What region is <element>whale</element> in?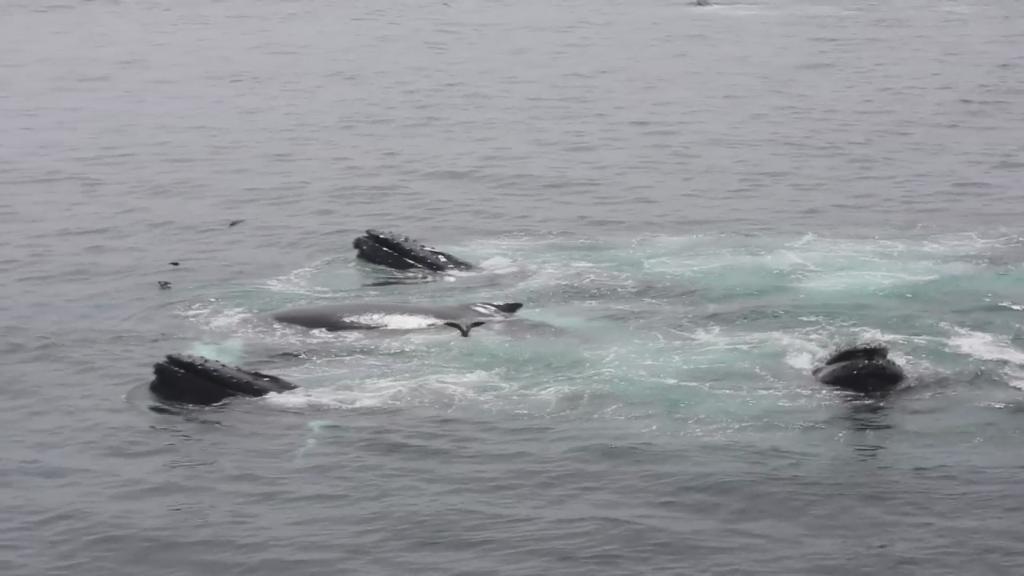
<box>356,226,478,274</box>.
